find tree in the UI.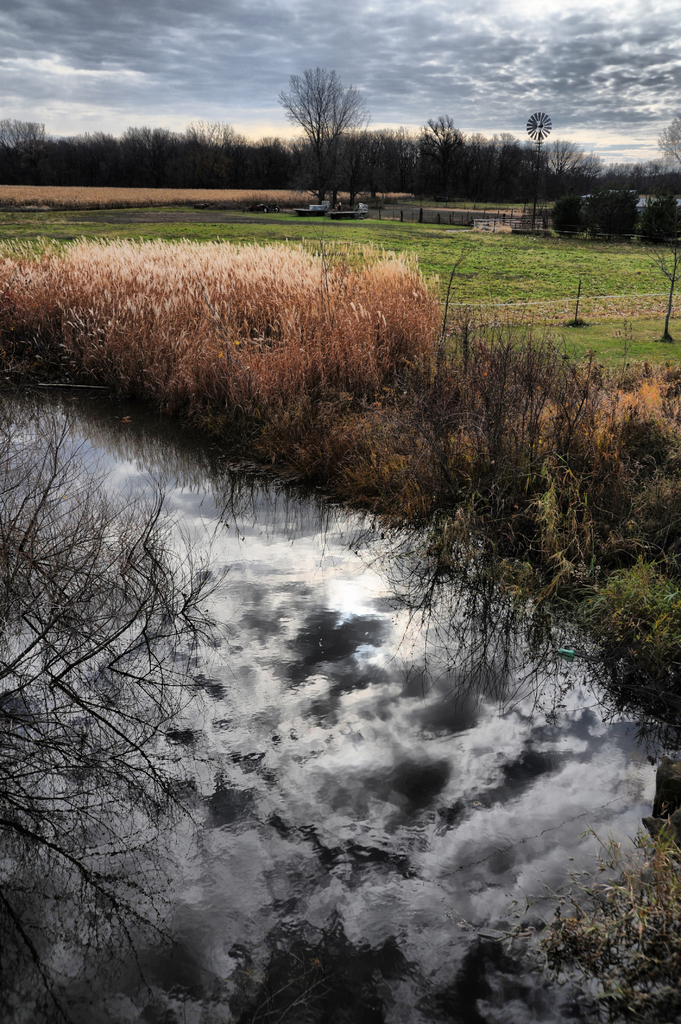
UI element at region(275, 48, 379, 183).
